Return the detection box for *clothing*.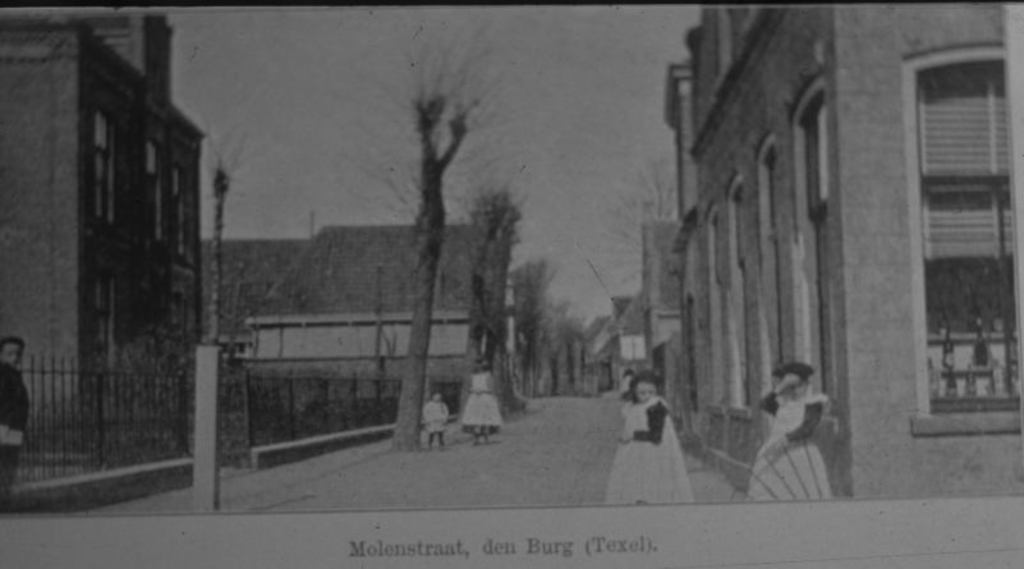
x1=758, y1=367, x2=835, y2=491.
